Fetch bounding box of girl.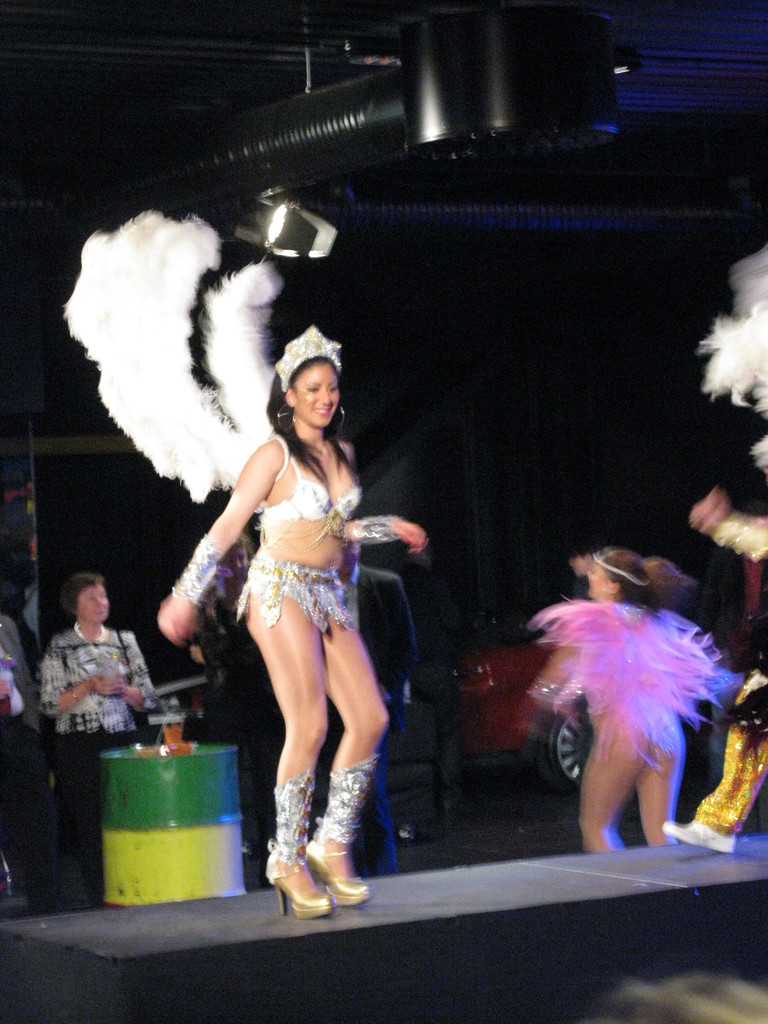
Bbox: 541:545:686:854.
